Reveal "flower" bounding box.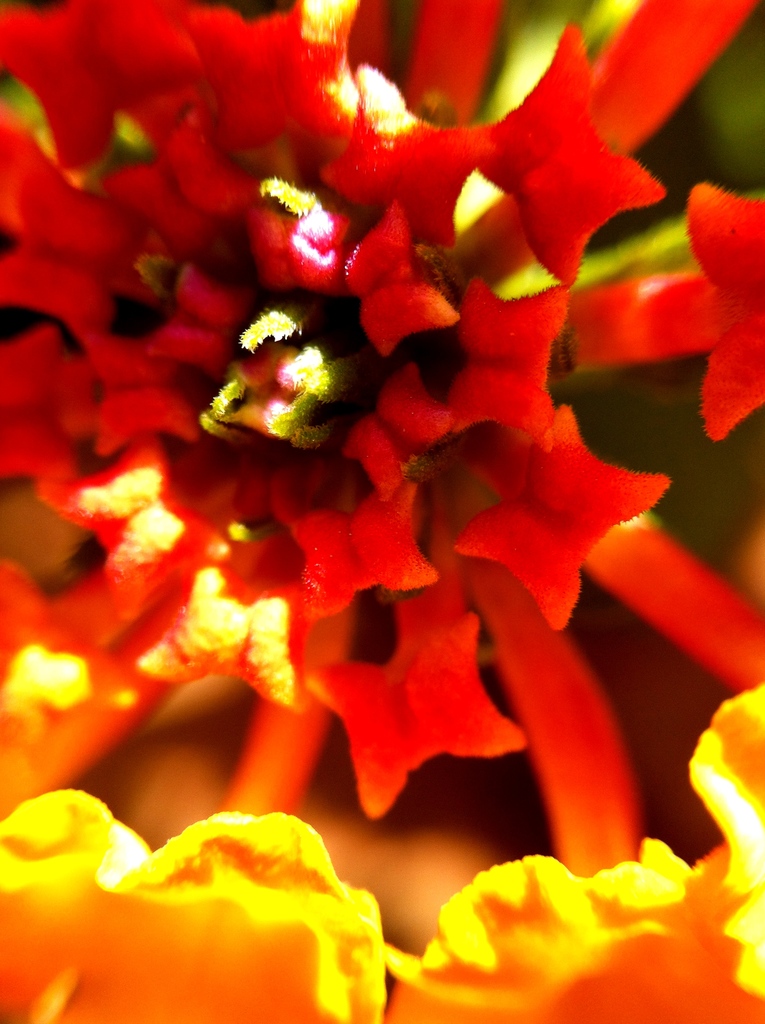
Revealed: l=0, t=0, r=764, b=881.
